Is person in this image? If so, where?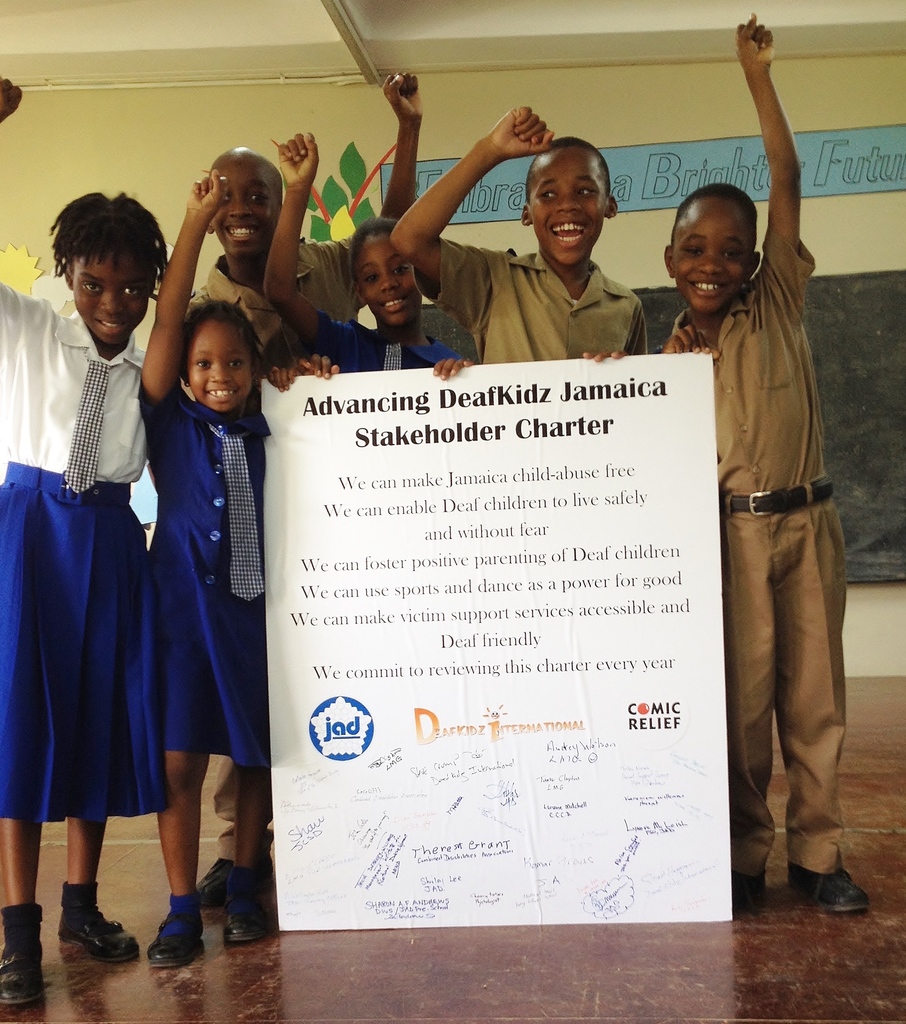
Yes, at bbox=(191, 73, 423, 365).
